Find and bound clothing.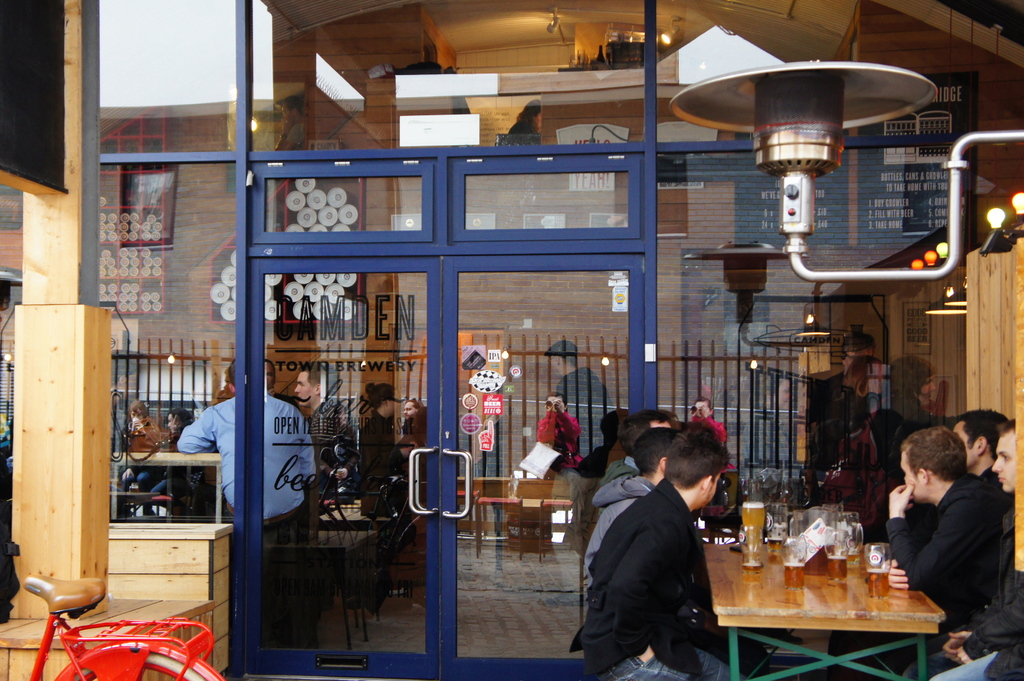
Bound: box=[883, 473, 1009, 613].
